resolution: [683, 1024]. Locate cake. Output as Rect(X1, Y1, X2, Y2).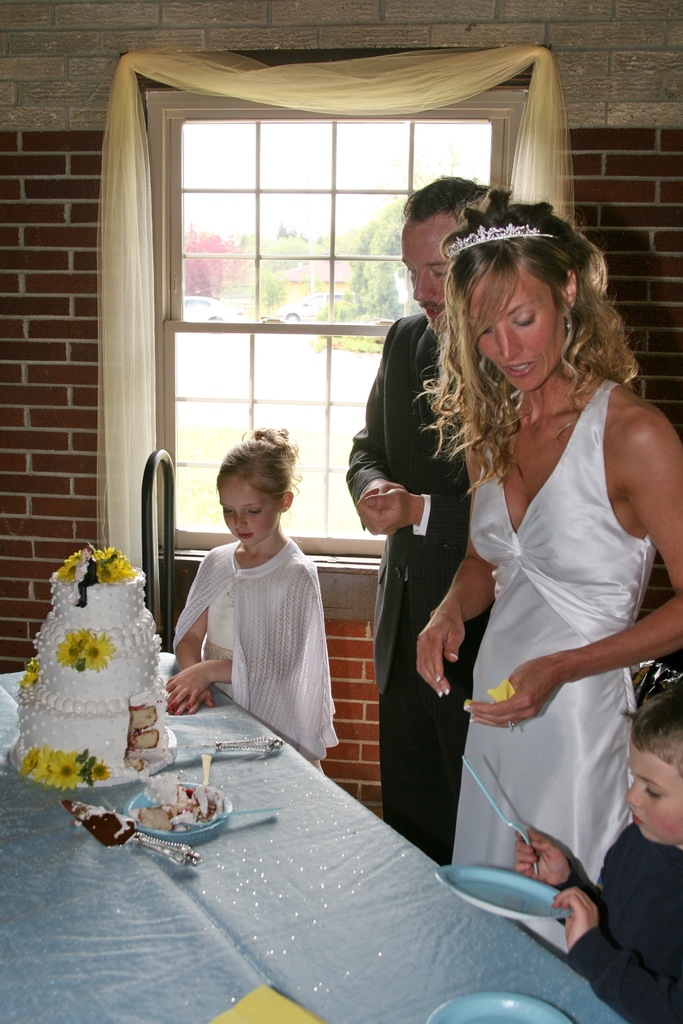
Rect(13, 545, 174, 780).
